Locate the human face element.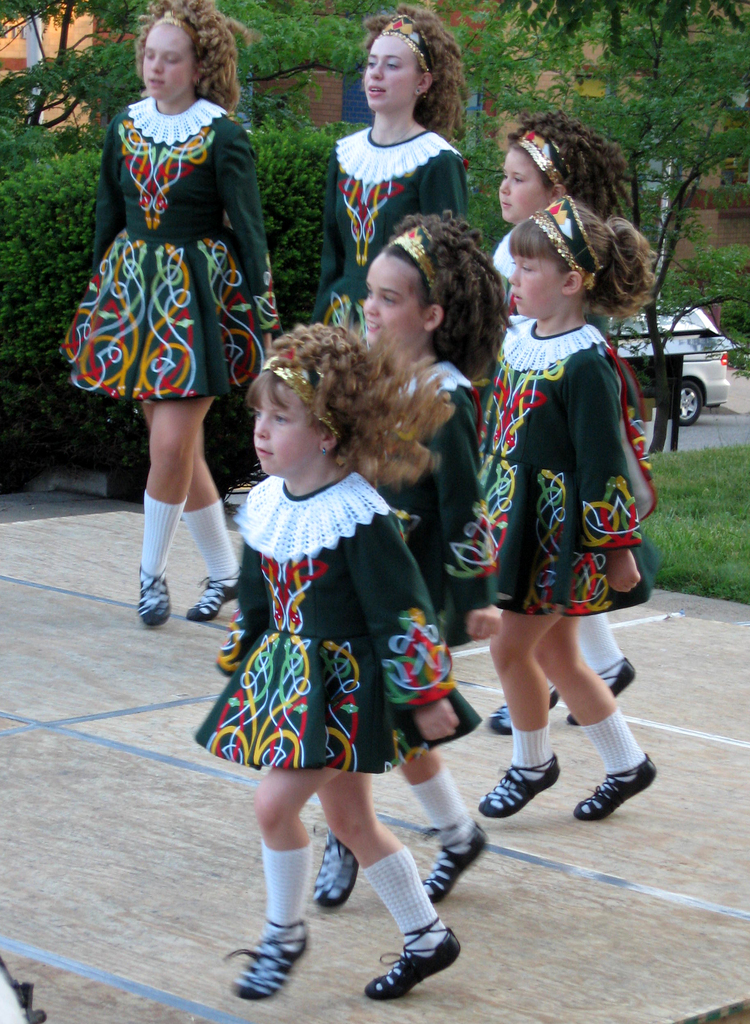
Element bbox: [left=507, top=252, right=567, bottom=316].
